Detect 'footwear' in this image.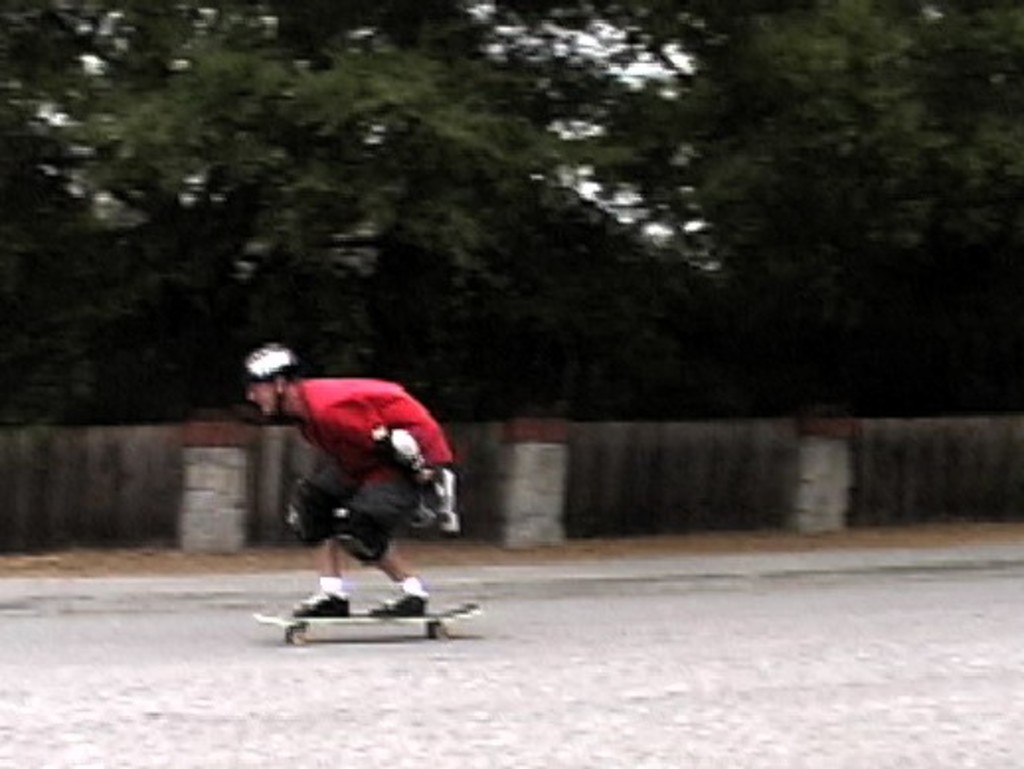
Detection: (x1=370, y1=591, x2=427, y2=623).
